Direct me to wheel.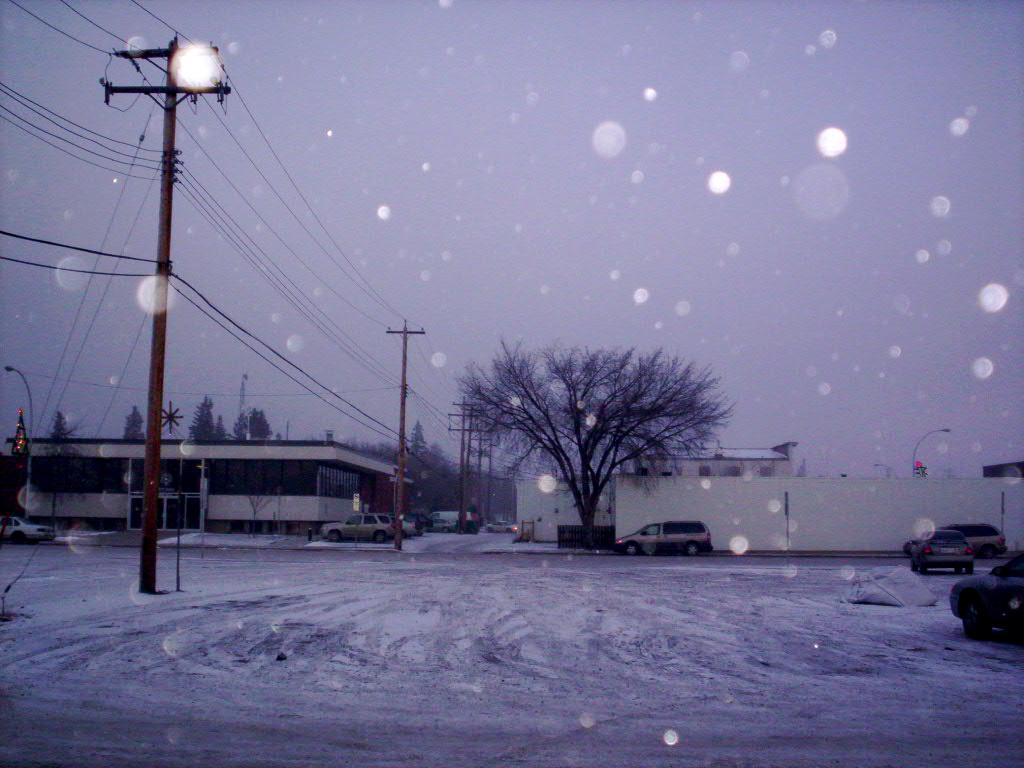
Direction: 963/596/983/639.
